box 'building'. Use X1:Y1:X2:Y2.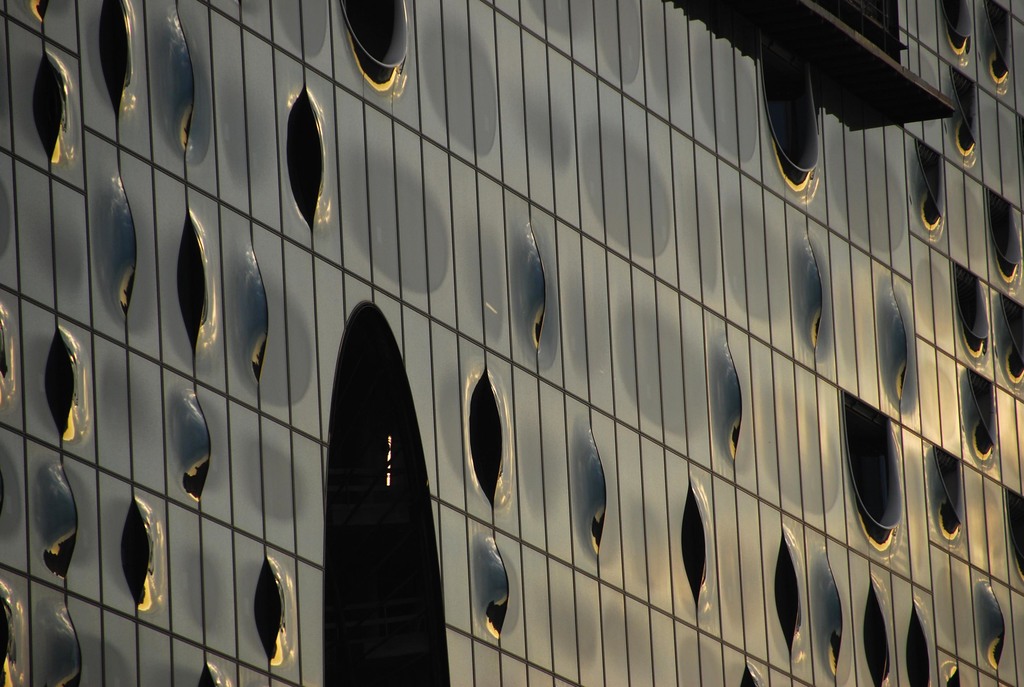
0:0:1023:686.
